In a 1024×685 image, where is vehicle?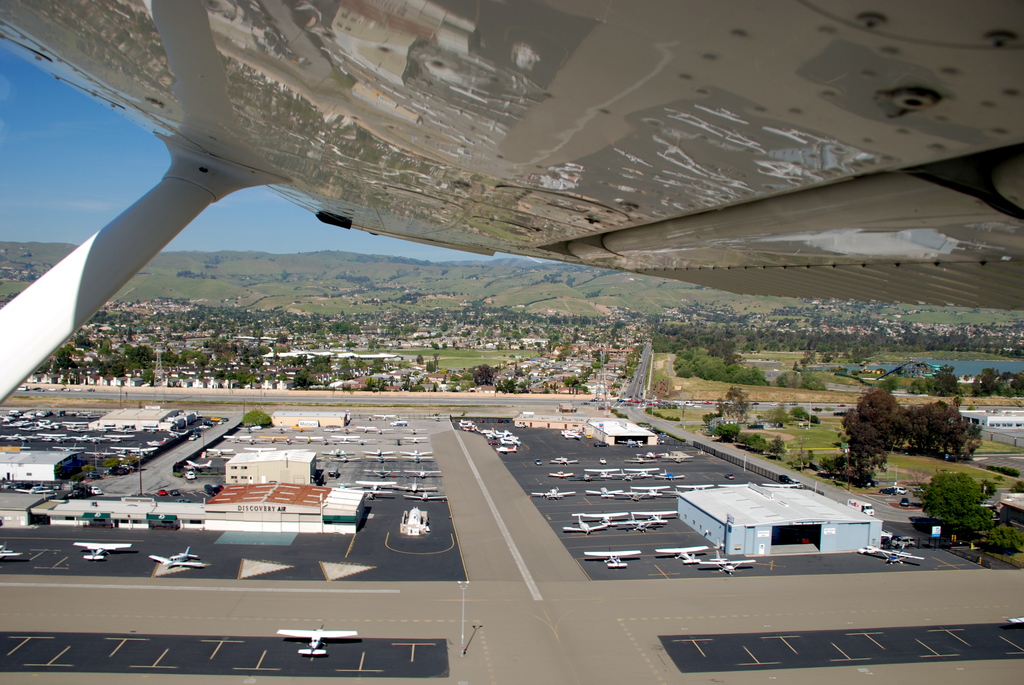
405,436,428,443.
